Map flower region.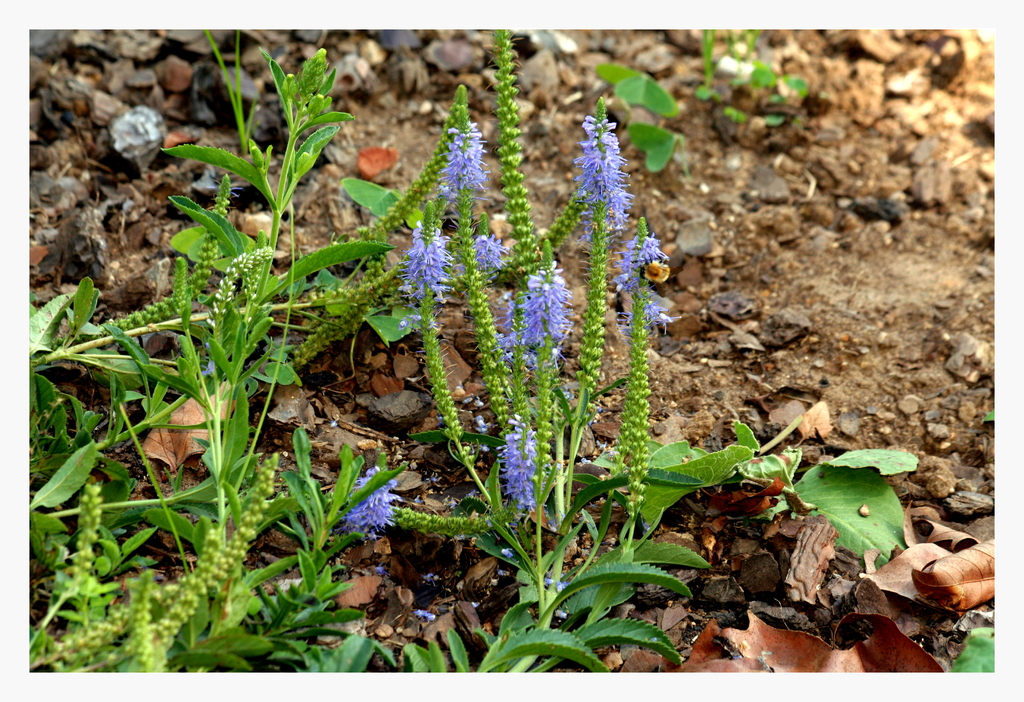
Mapped to [left=514, top=262, right=566, bottom=367].
